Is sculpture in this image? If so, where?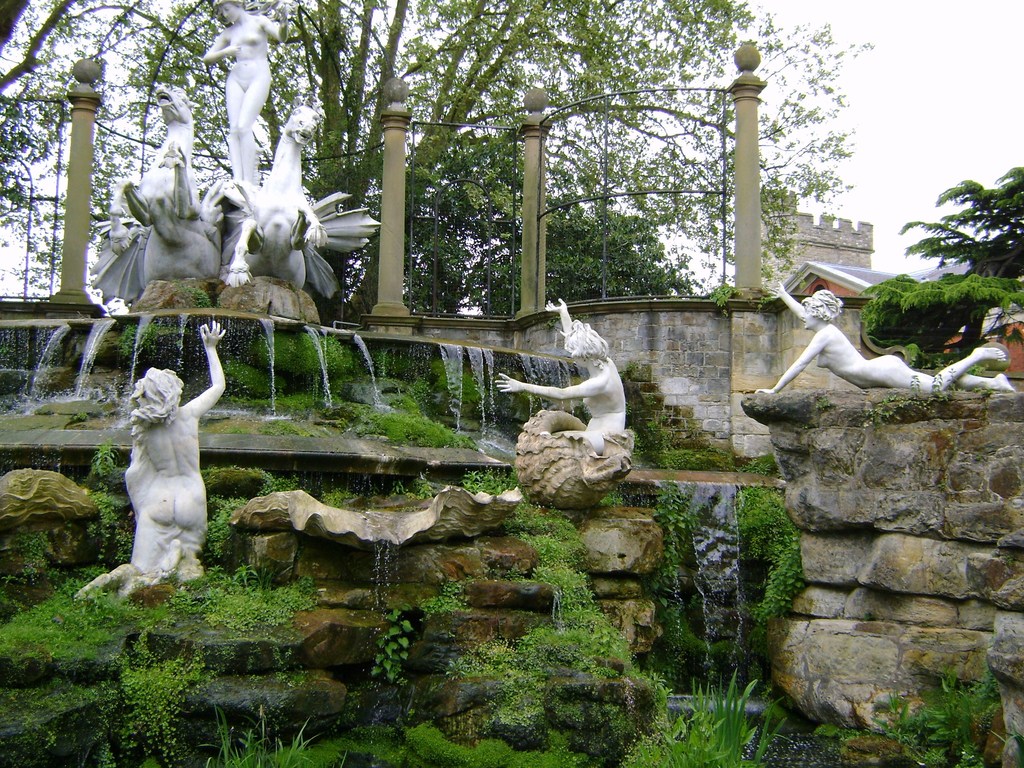
Yes, at x1=191, y1=0, x2=292, y2=203.
